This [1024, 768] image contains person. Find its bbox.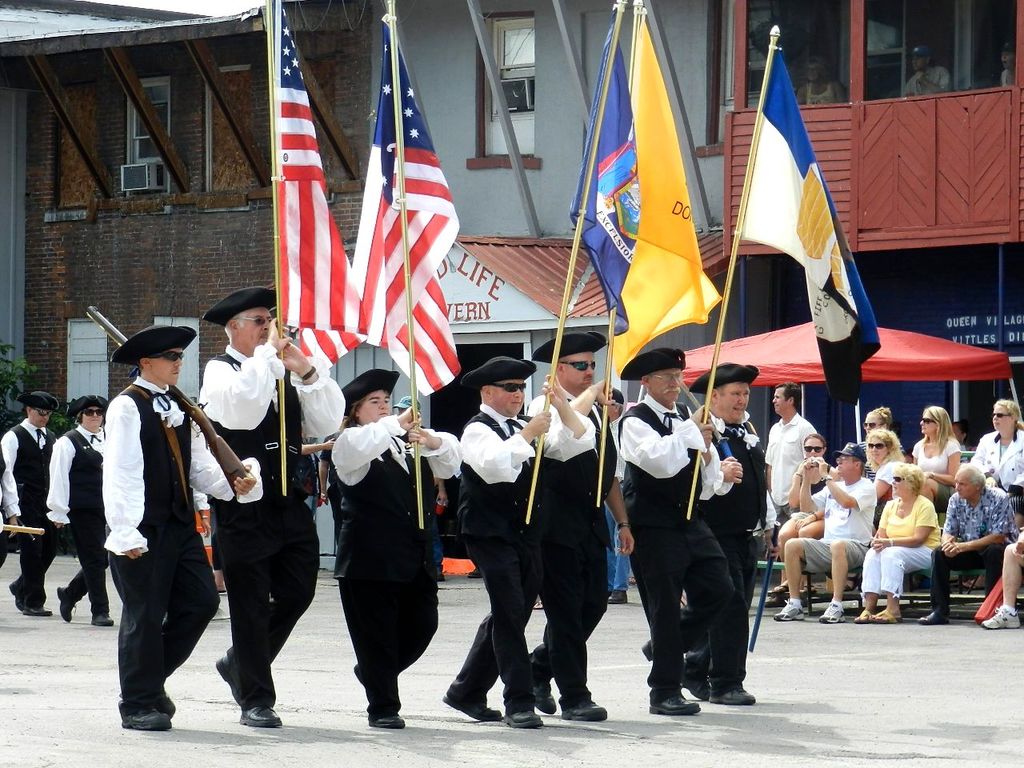
193, 282, 351, 730.
